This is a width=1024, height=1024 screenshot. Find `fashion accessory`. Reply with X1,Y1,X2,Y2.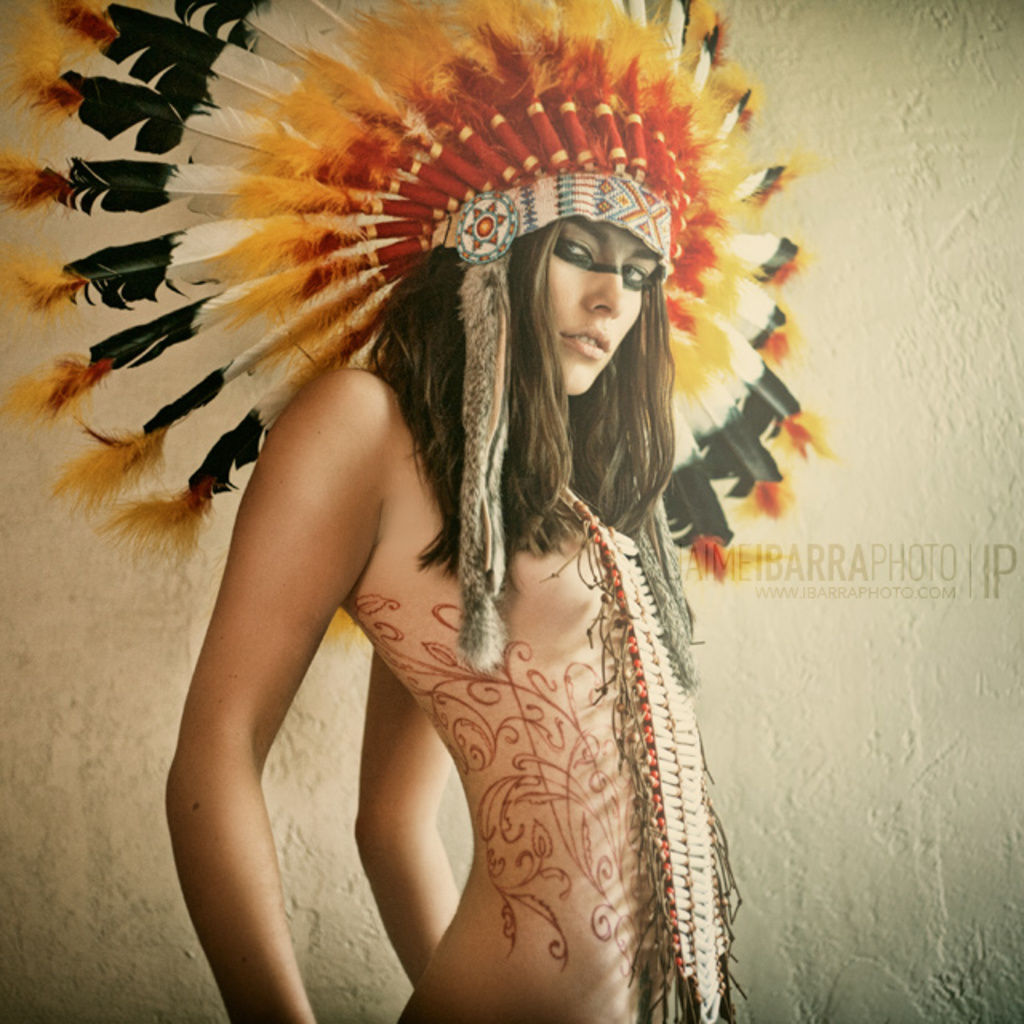
0,0,840,677.
